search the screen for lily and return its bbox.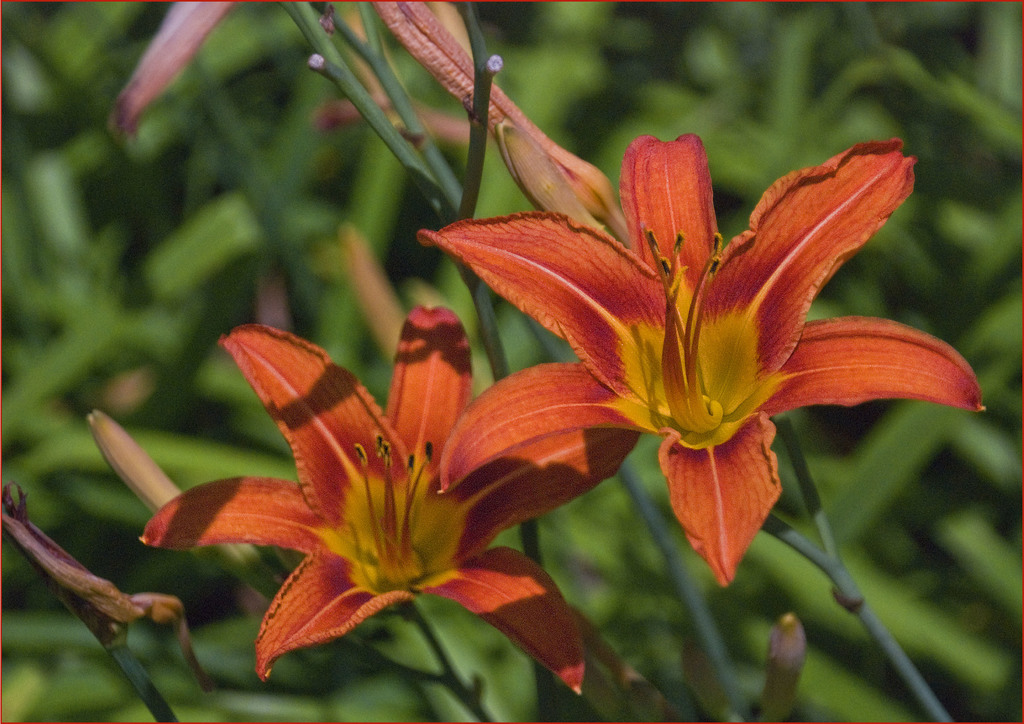
Found: 138, 302, 642, 700.
